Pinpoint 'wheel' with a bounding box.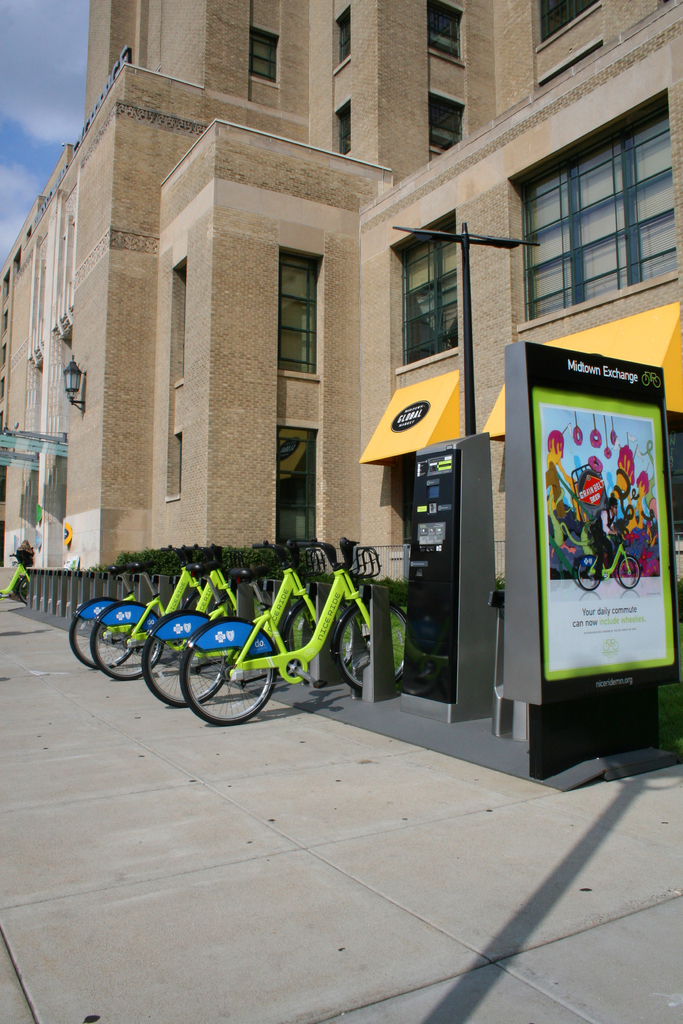
detection(334, 600, 406, 687).
